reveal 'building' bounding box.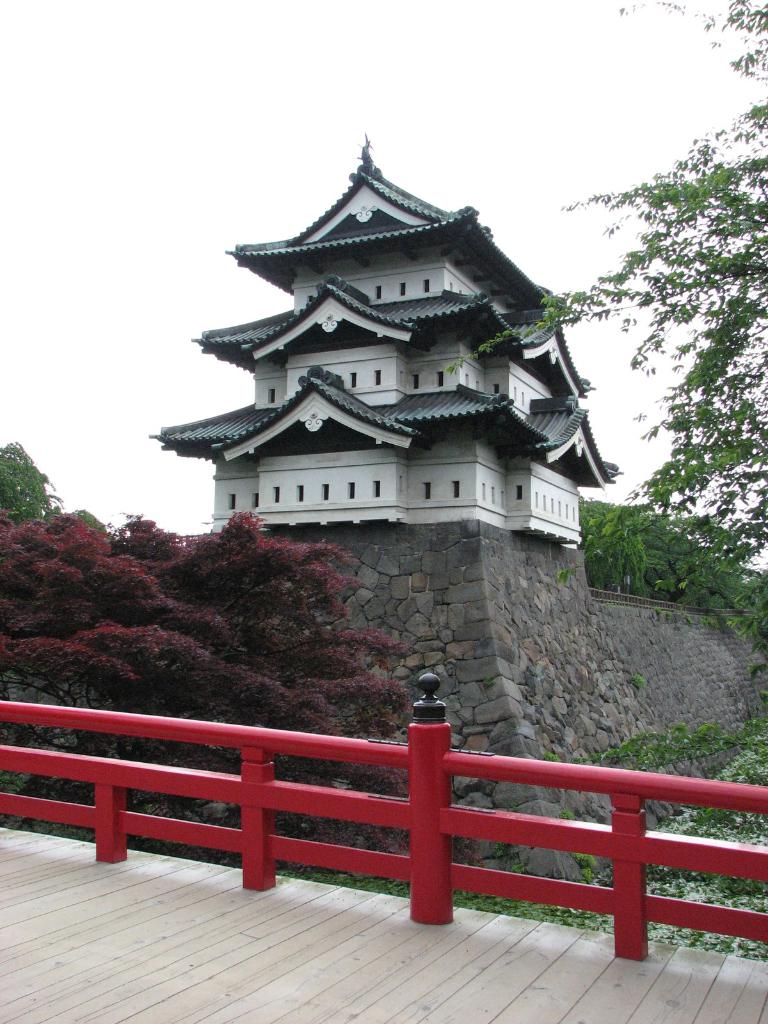
Revealed: 145,128,620,552.
